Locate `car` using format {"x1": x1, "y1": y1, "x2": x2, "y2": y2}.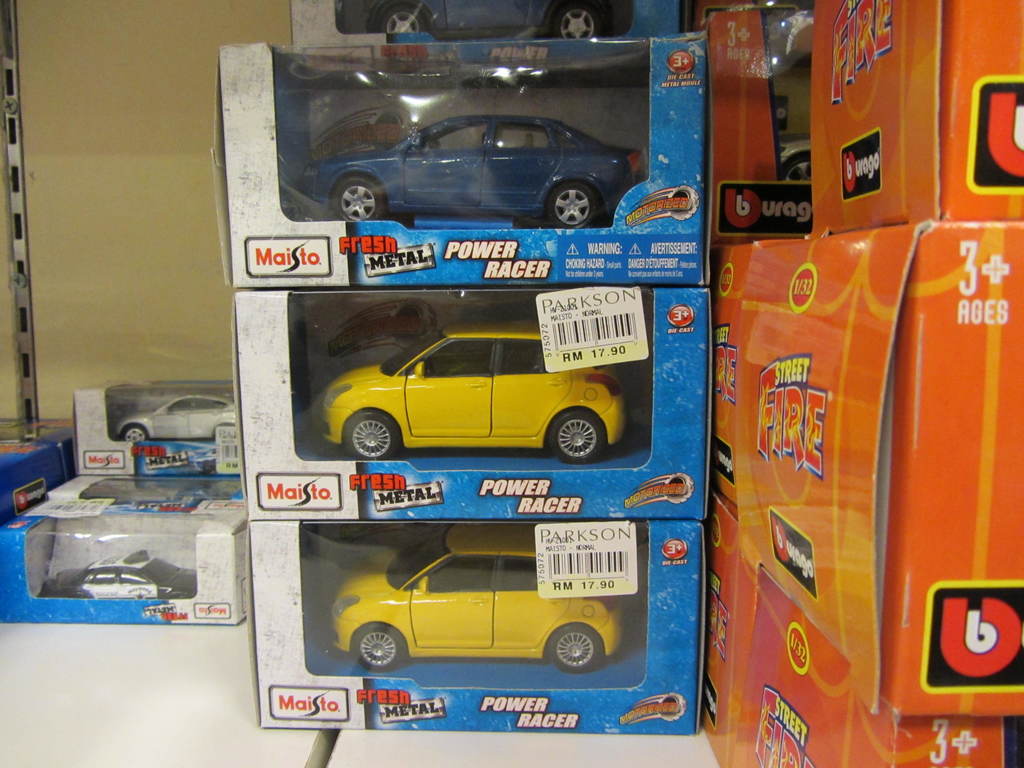
{"x1": 298, "y1": 114, "x2": 648, "y2": 225}.
